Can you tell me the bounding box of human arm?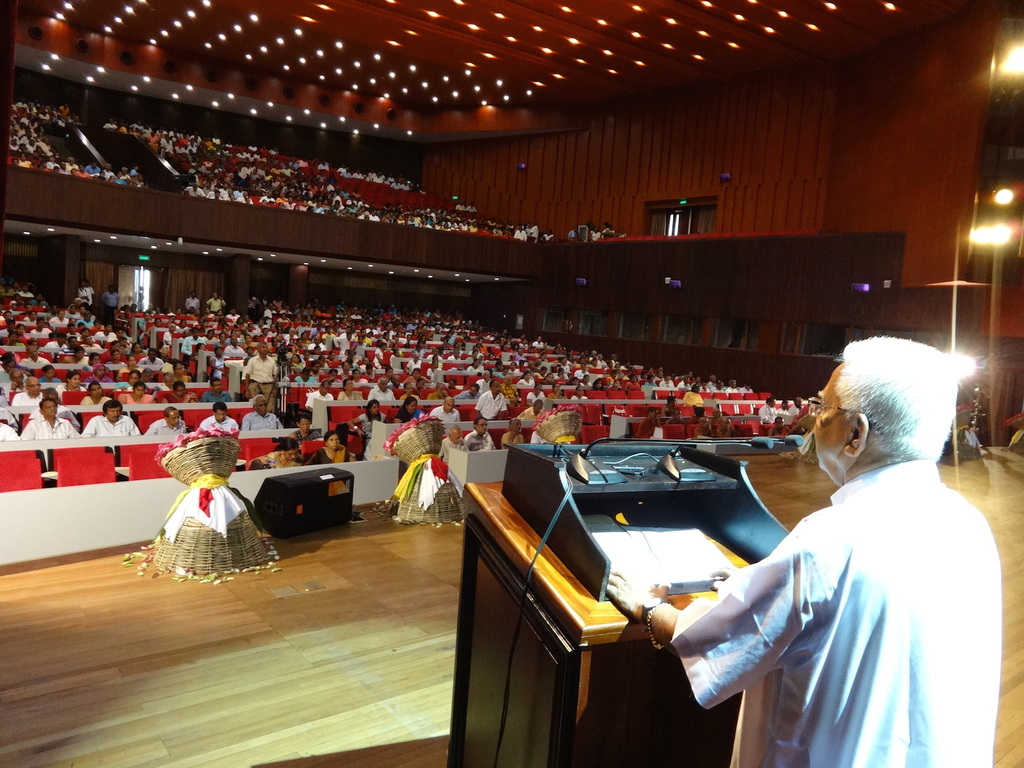
box(266, 356, 279, 390).
